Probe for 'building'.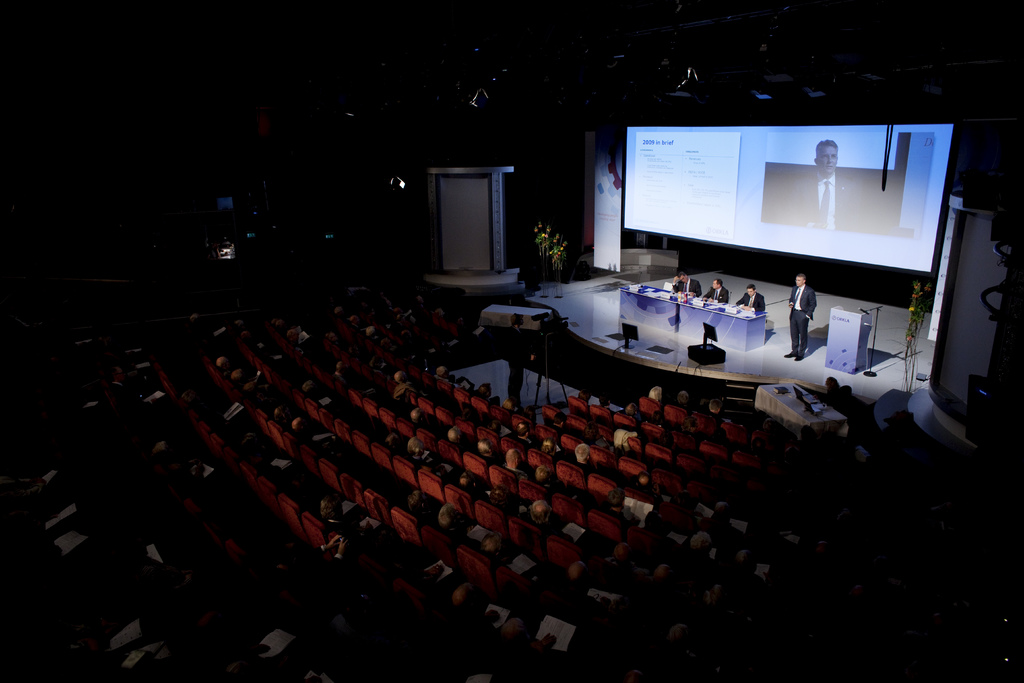
Probe result: select_region(0, 0, 1023, 682).
